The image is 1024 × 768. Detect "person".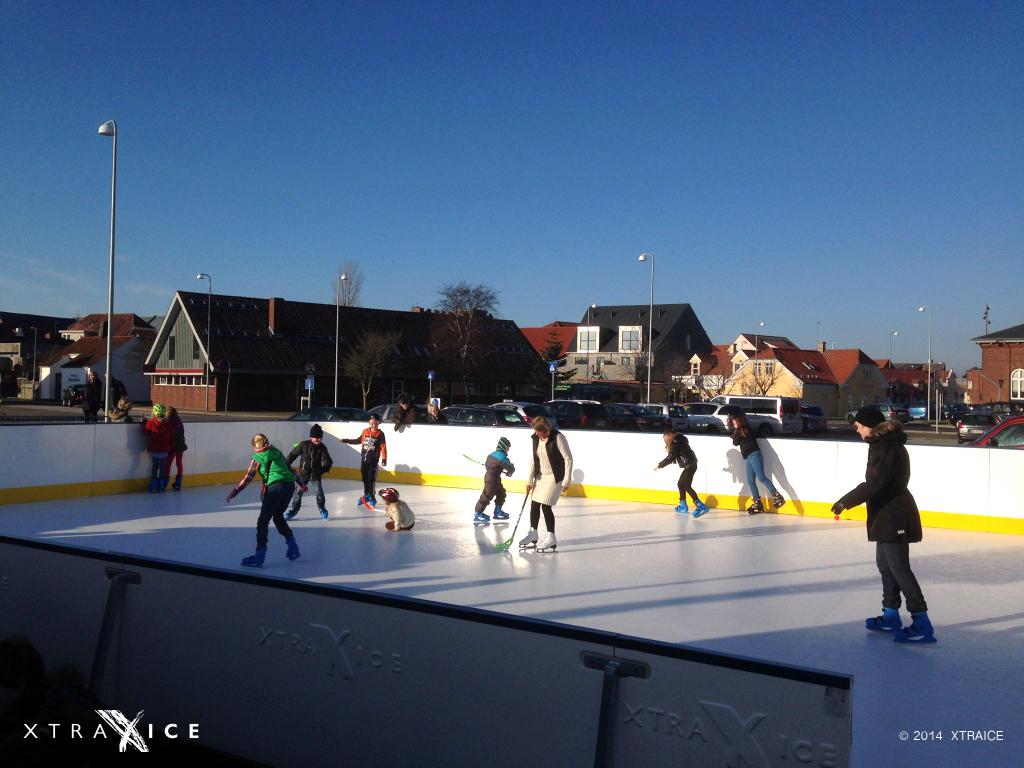
Detection: box(830, 405, 936, 644).
